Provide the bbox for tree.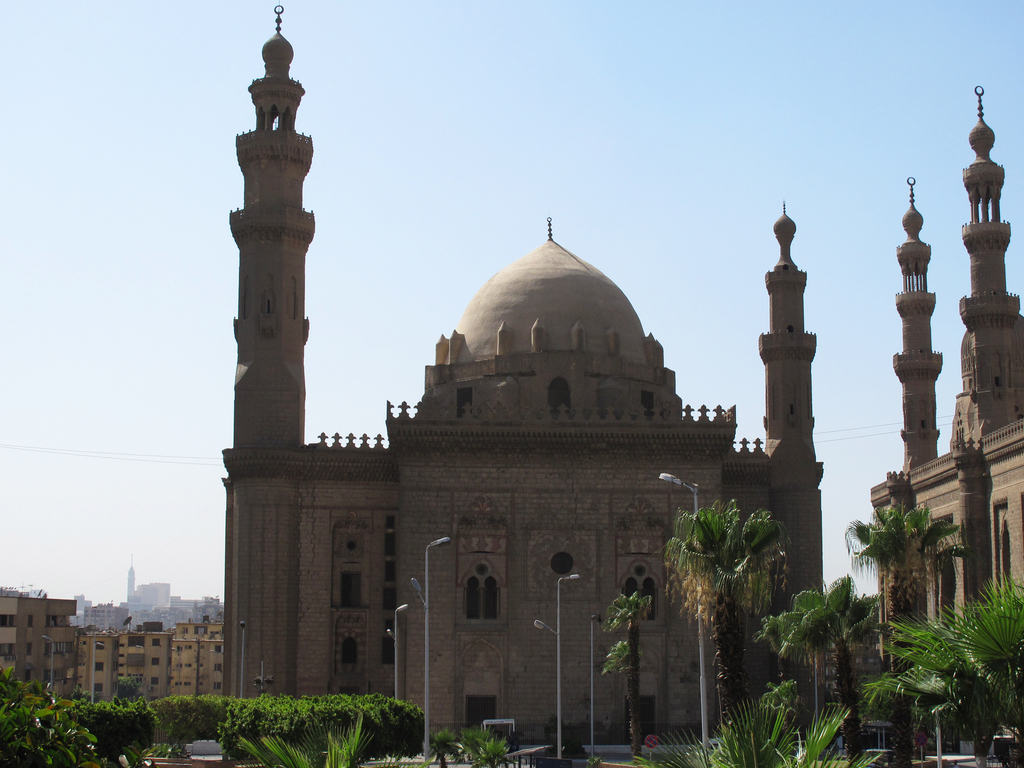
(653, 514, 798, 767).
